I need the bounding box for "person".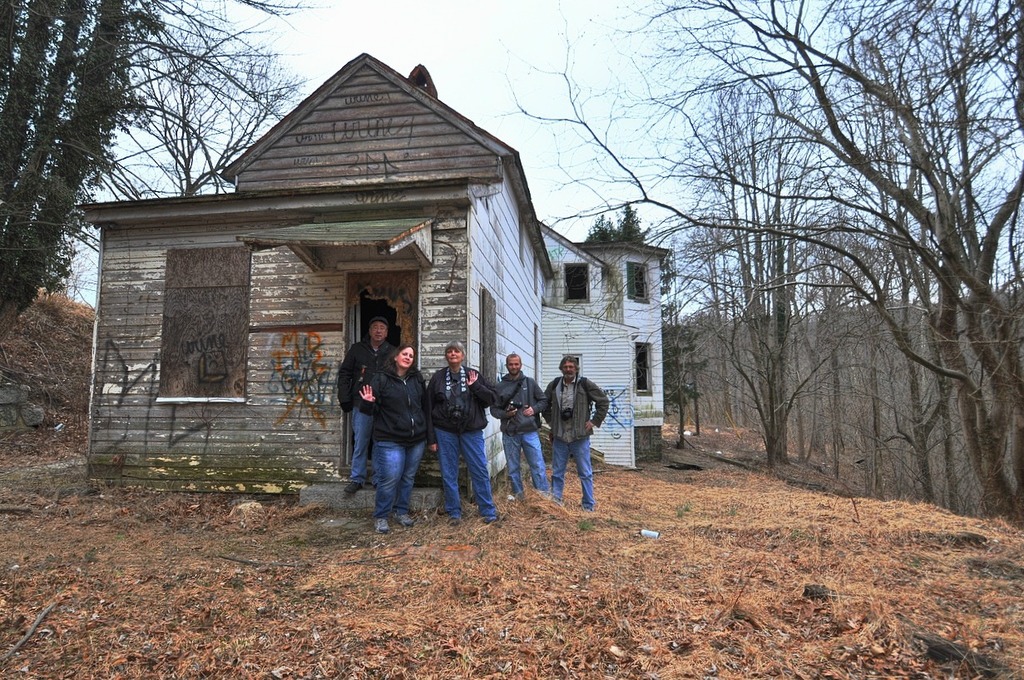
Here it is: Rect(419, 336, 493, 525).
